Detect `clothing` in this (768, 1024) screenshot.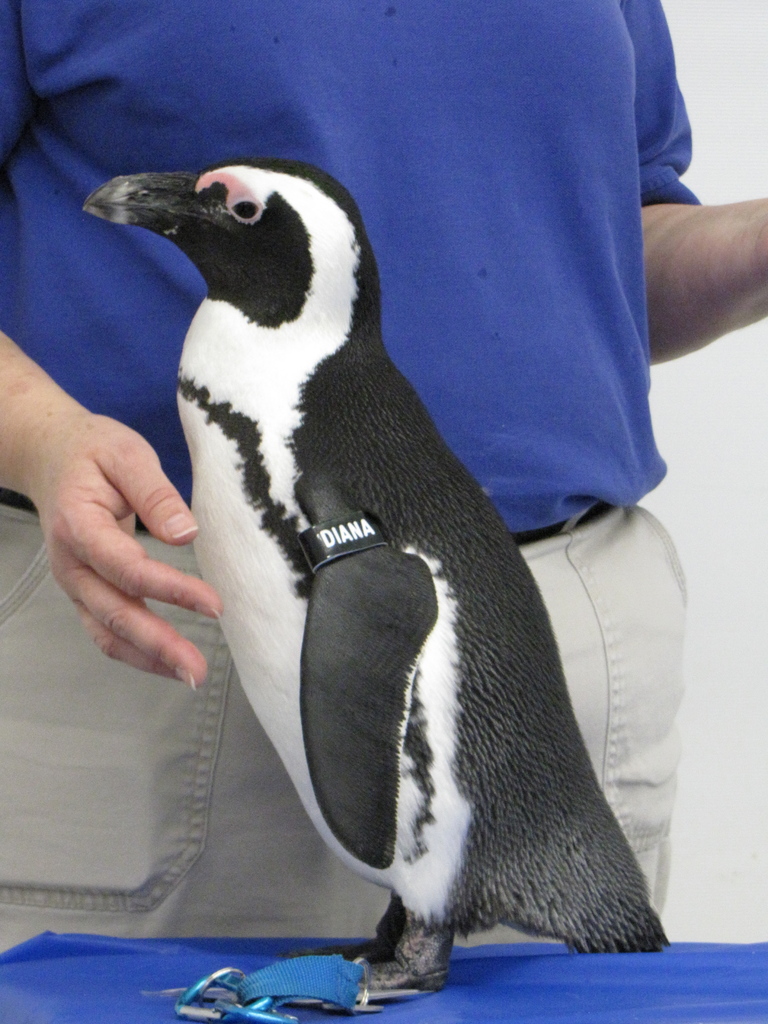
Detection: pyautogui.locateOnScreen(0, 0, 667, 538).
